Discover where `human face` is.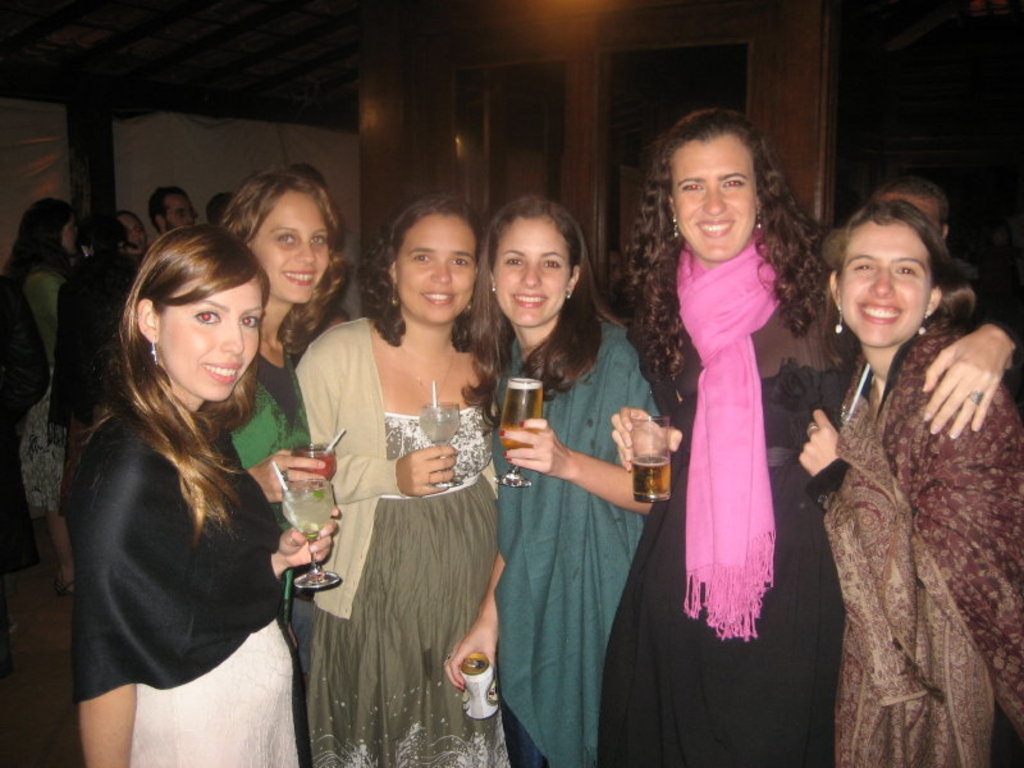
Discovered at rect(840, 229, 929, 351).
